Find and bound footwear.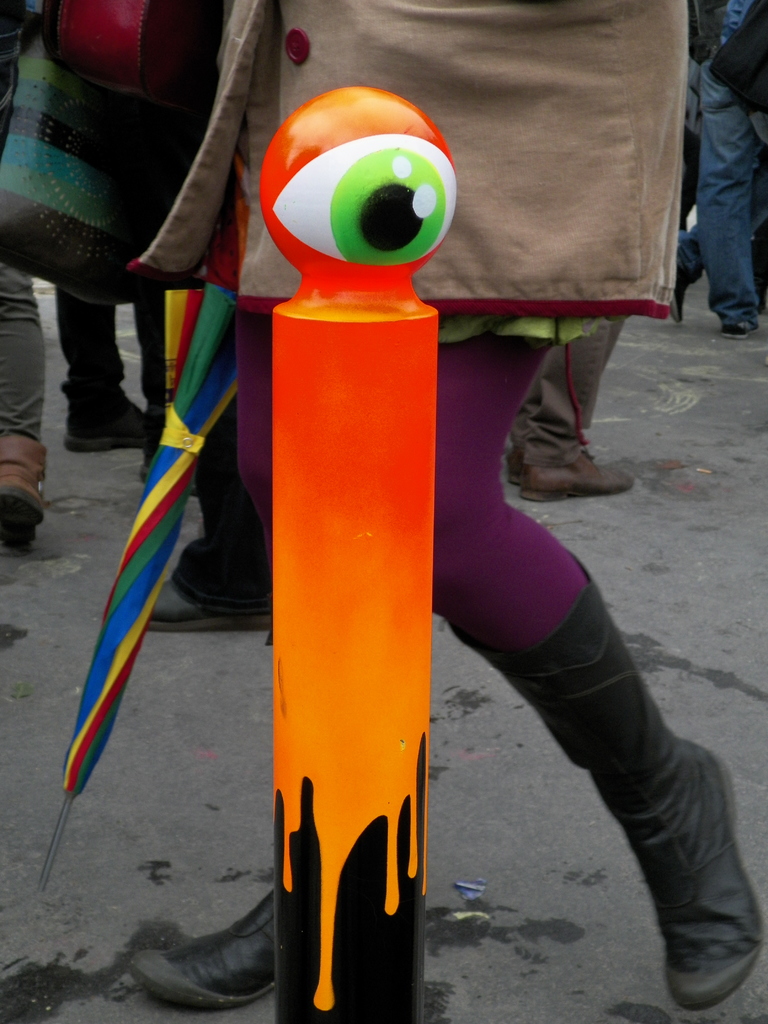
Bound: <region>719, 321, 758, 344</region>.
